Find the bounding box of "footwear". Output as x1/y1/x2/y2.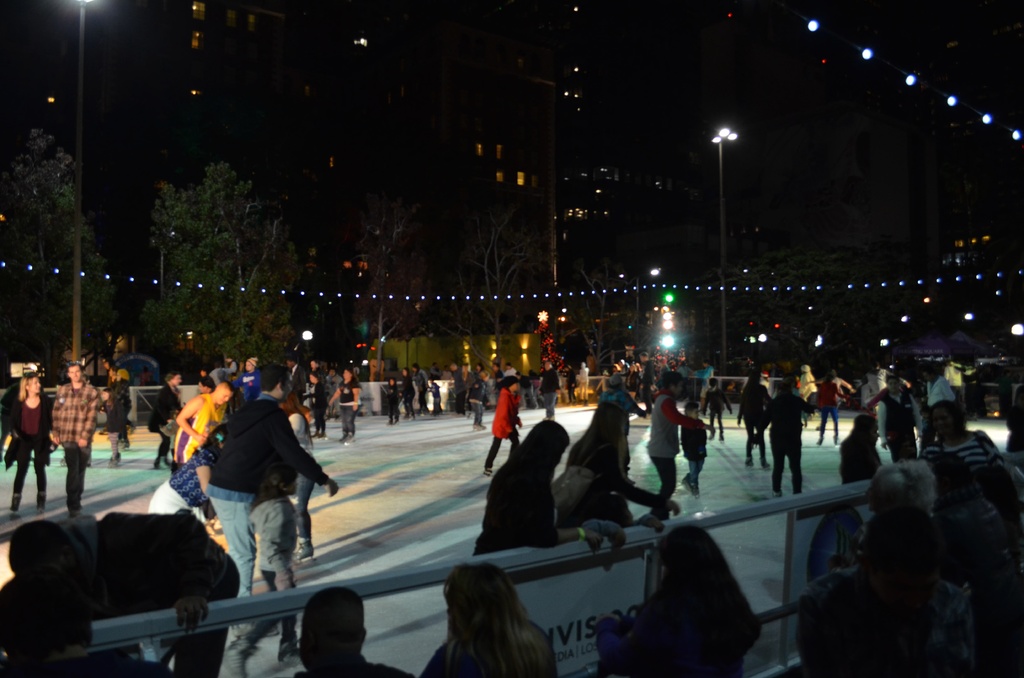
276/630/305/668.
